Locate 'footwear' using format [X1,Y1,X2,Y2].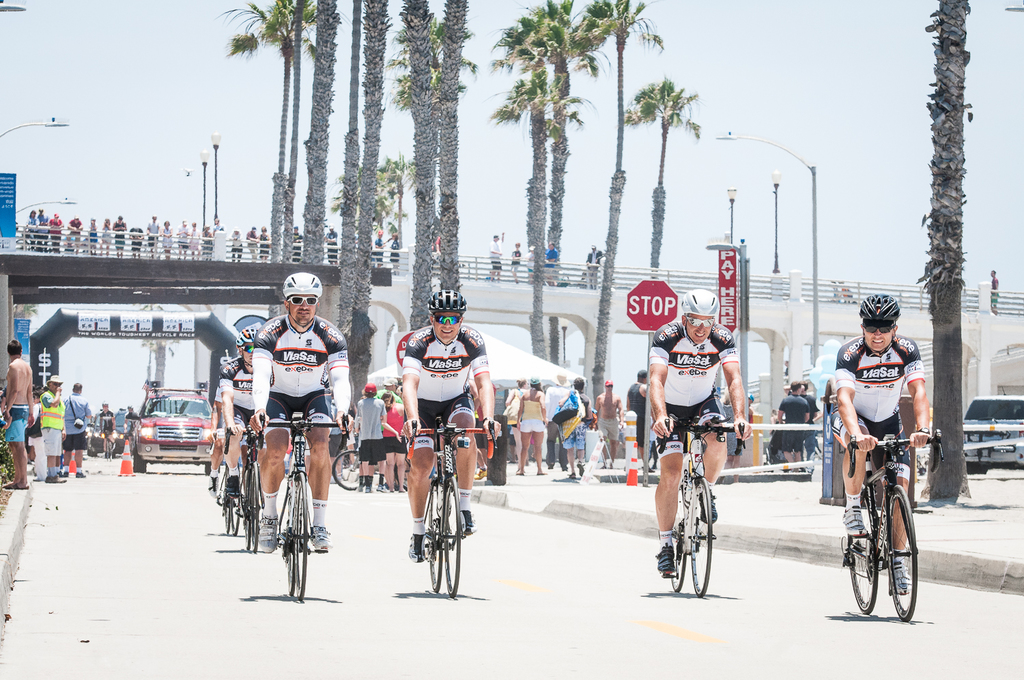
[0,472,18,485].
